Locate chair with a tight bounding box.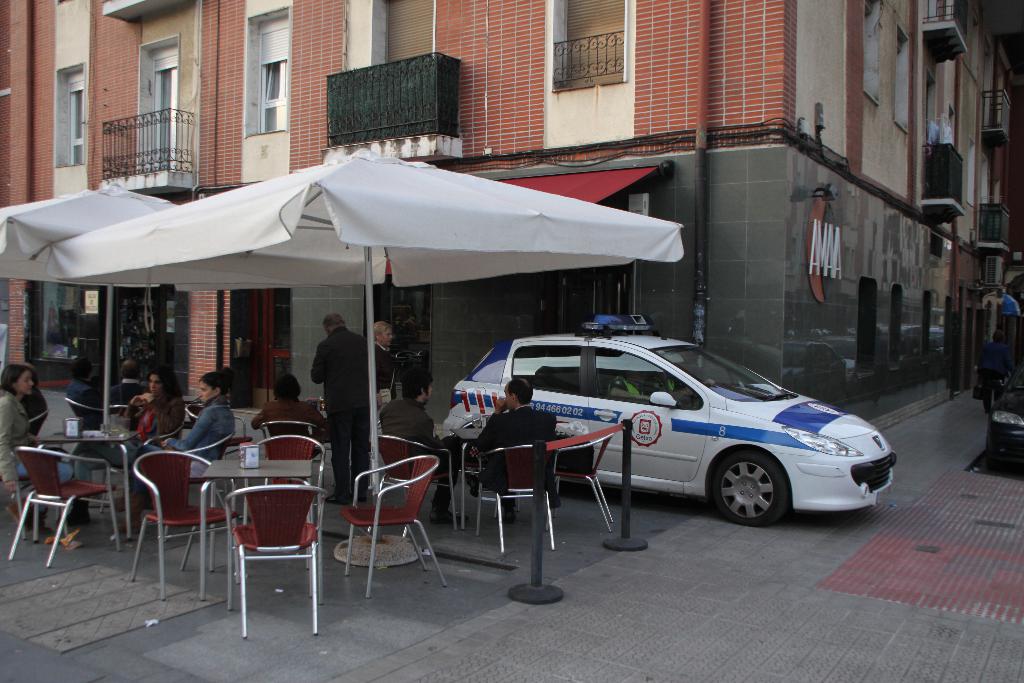
(541,425,620,529).
